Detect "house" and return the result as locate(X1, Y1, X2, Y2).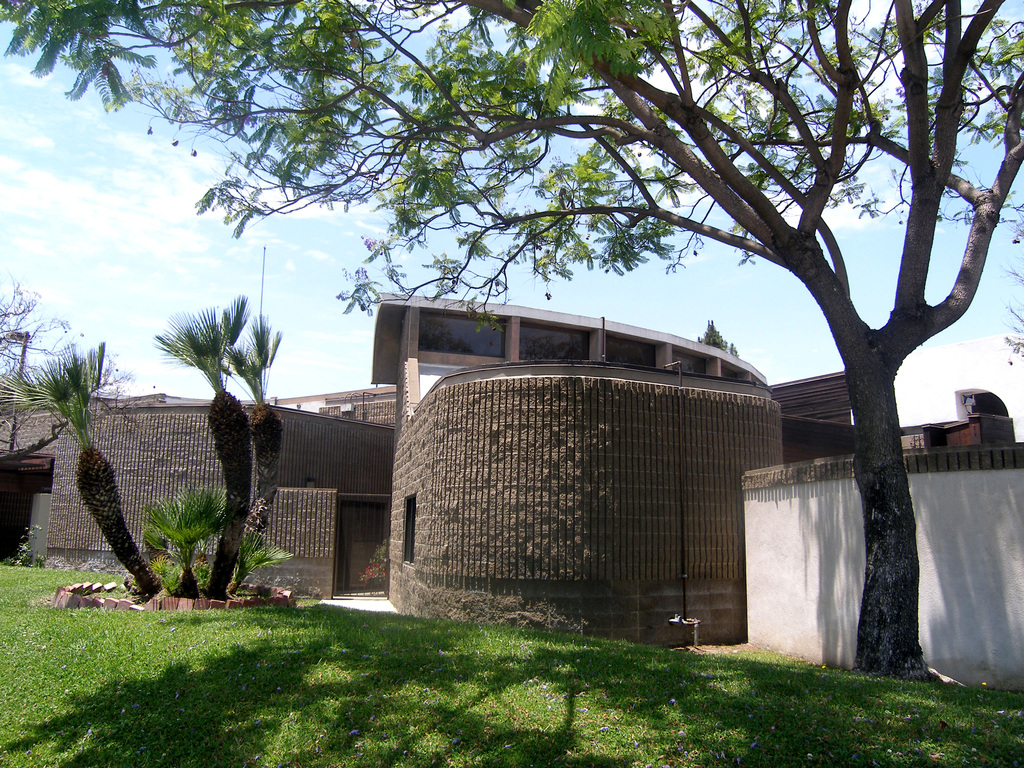
locate(0, 300, 1021, 646).
